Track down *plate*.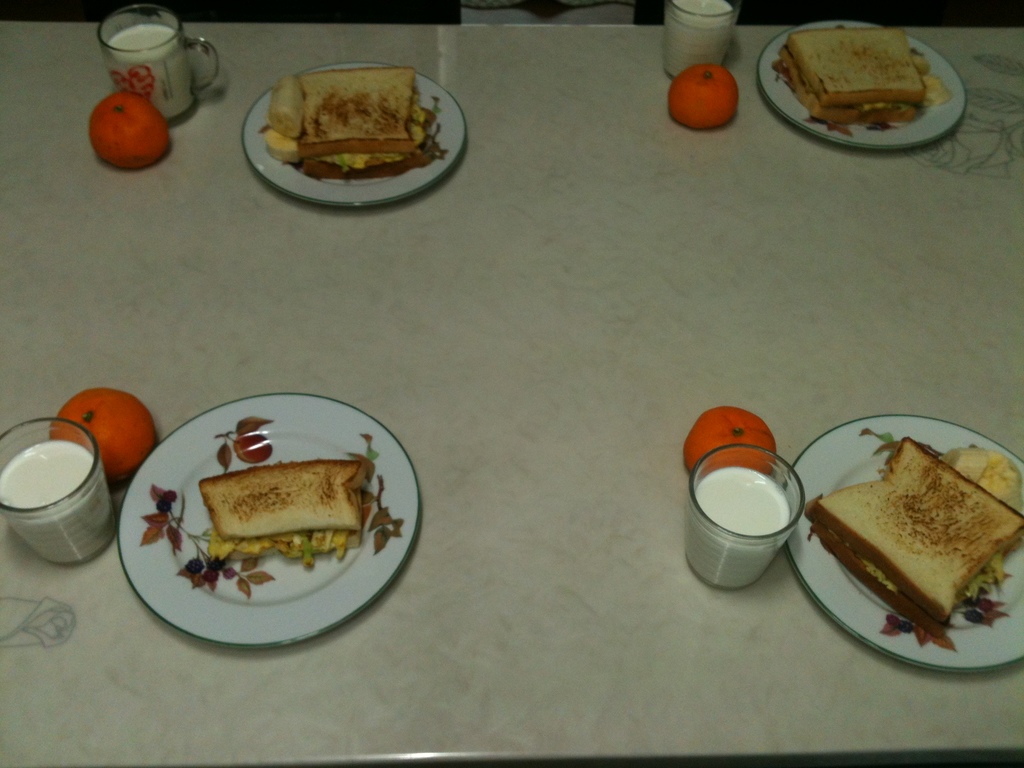
Tracked to {"x1": 240, "y1": 60, "x2": 468, "y2": 207}.
